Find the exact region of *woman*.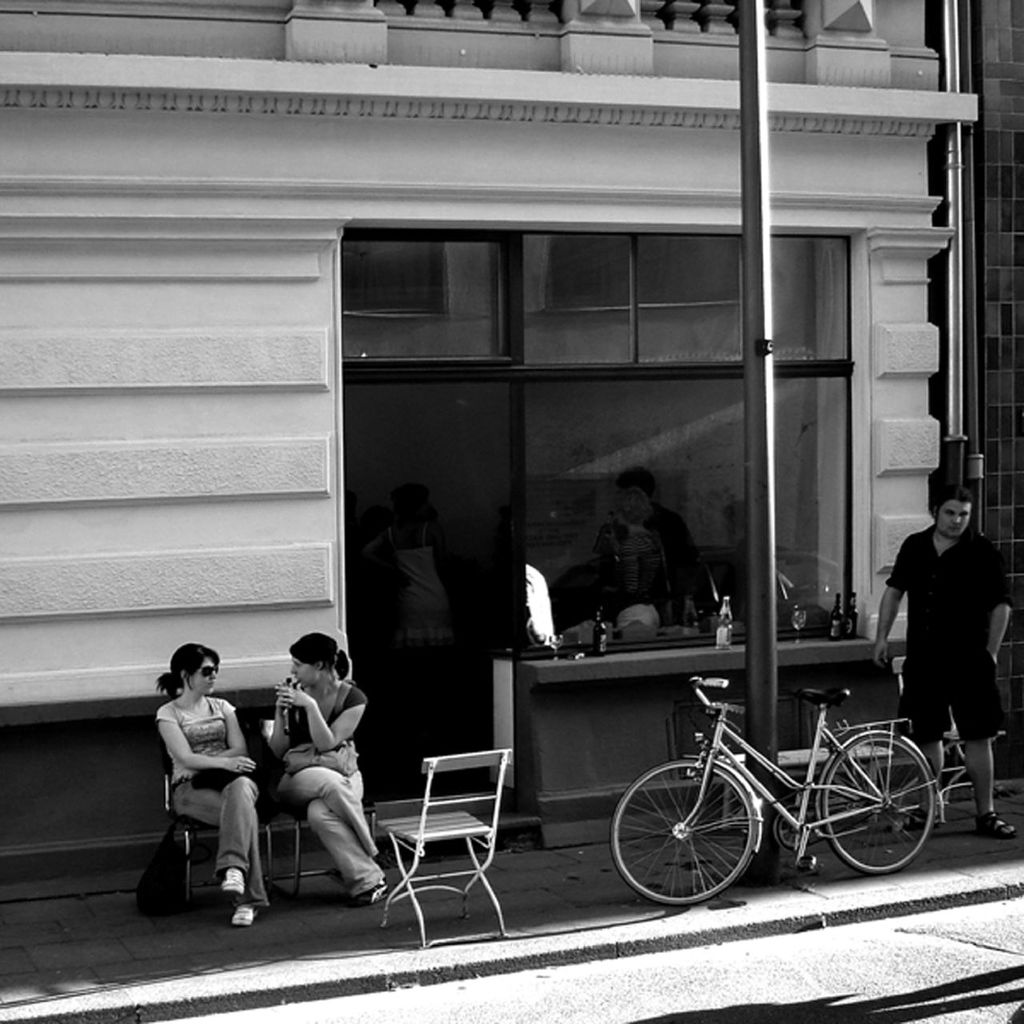
Exact region: left=142, top=639, right=261, bottom=918.
